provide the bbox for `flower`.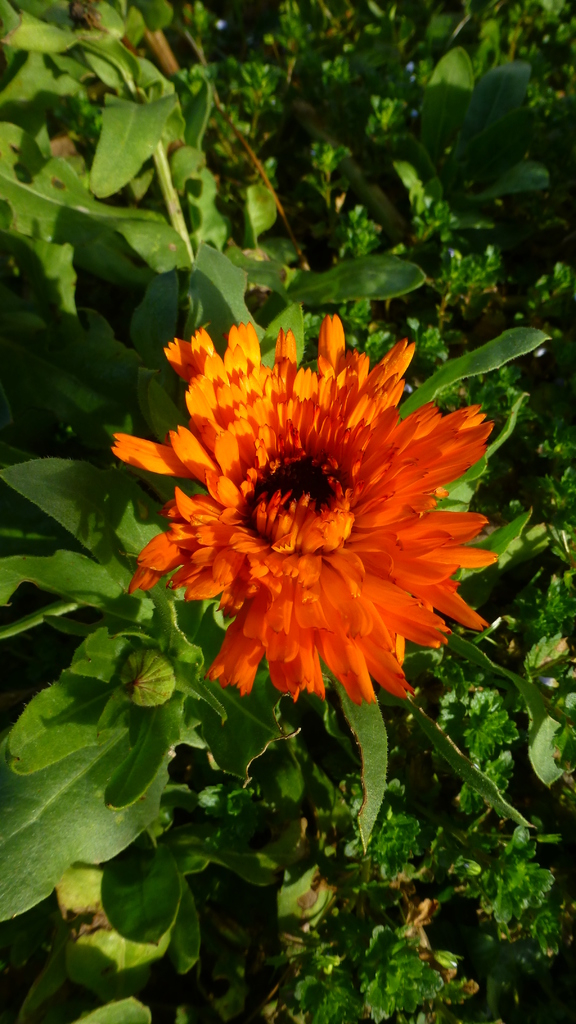
(119, 305, 494, 723).
